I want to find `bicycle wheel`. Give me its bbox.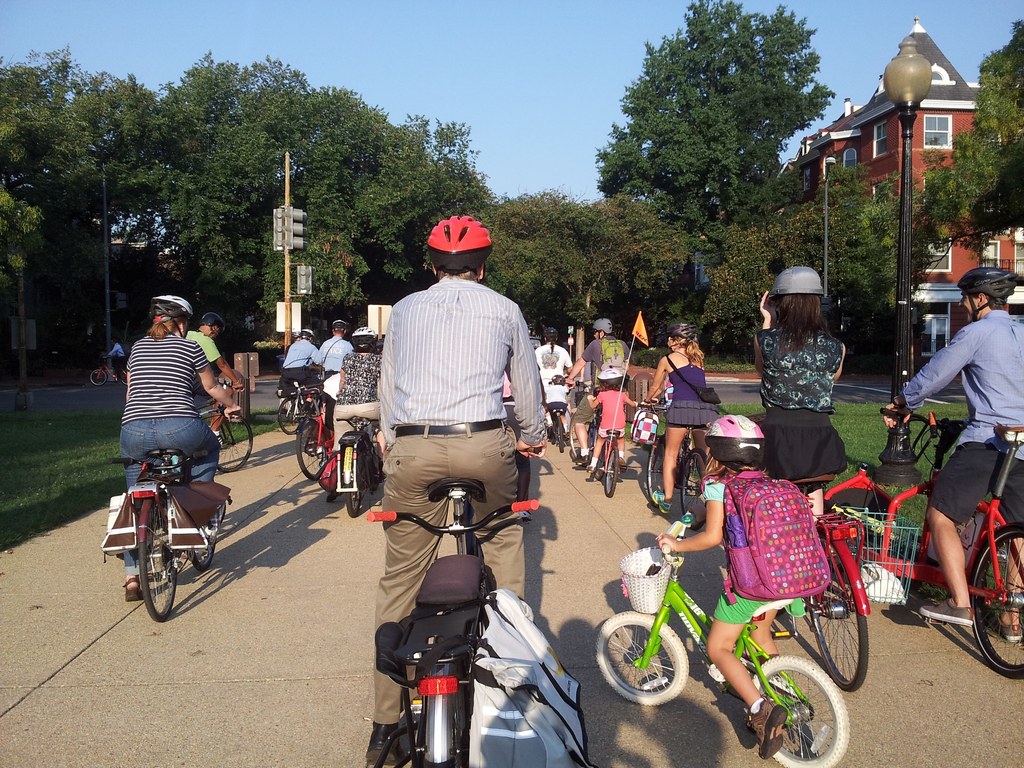
<box>219,412,253,471</box>.
